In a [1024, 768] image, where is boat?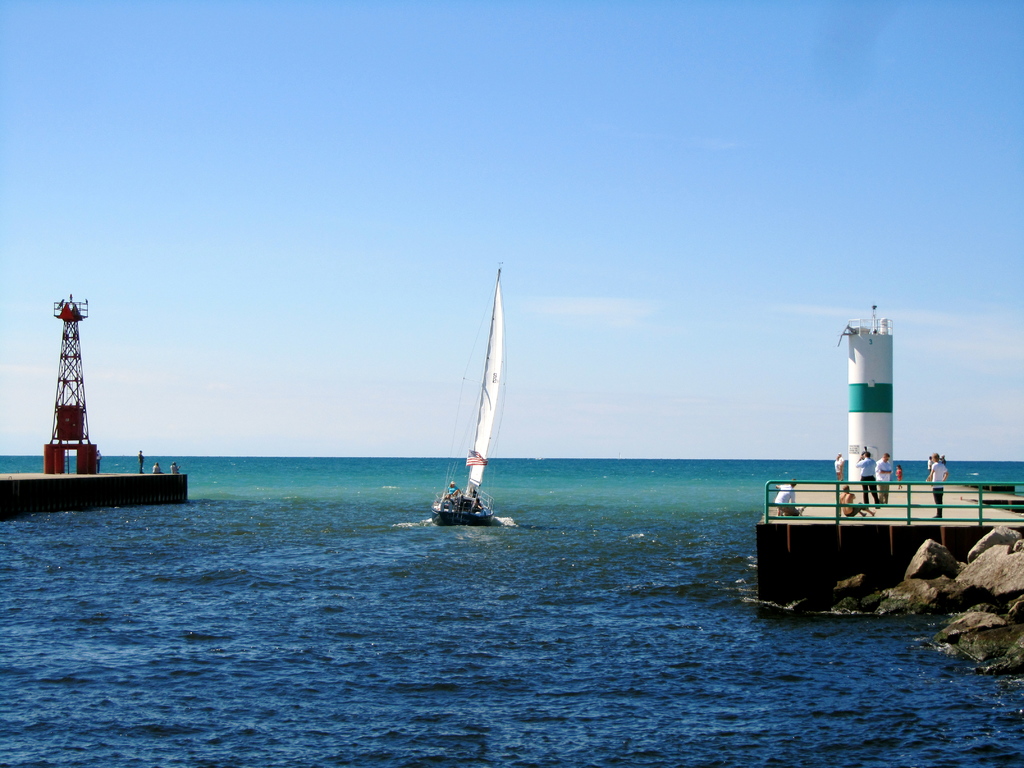
413 266 539 544.
